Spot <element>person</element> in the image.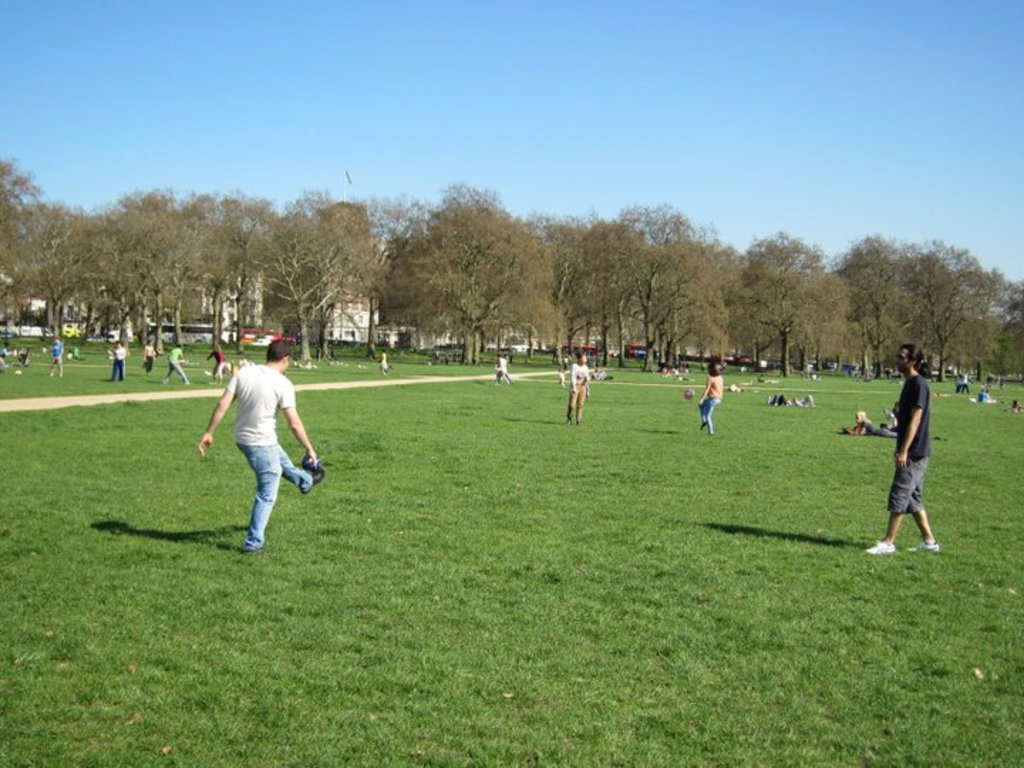
<element>person</element> found at rect(111, 337, 129, 381).
